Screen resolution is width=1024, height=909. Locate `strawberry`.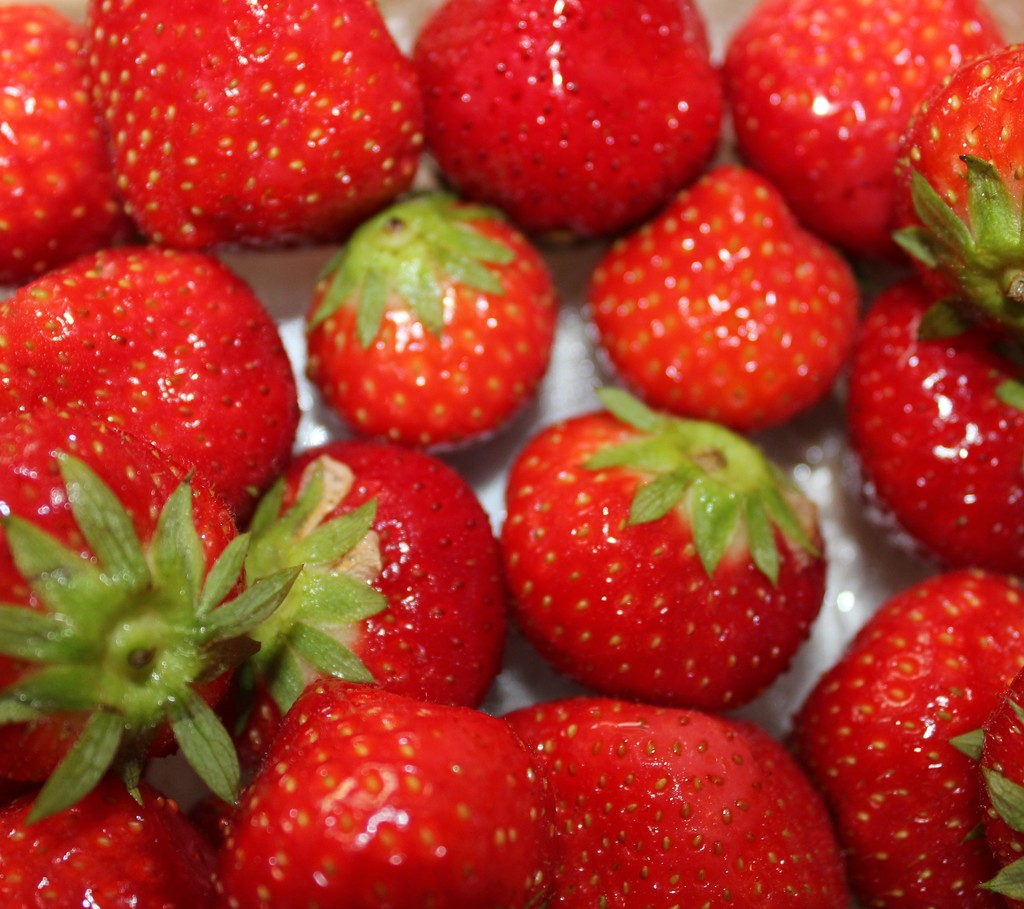
BBox(508, 694, 852, 903).
